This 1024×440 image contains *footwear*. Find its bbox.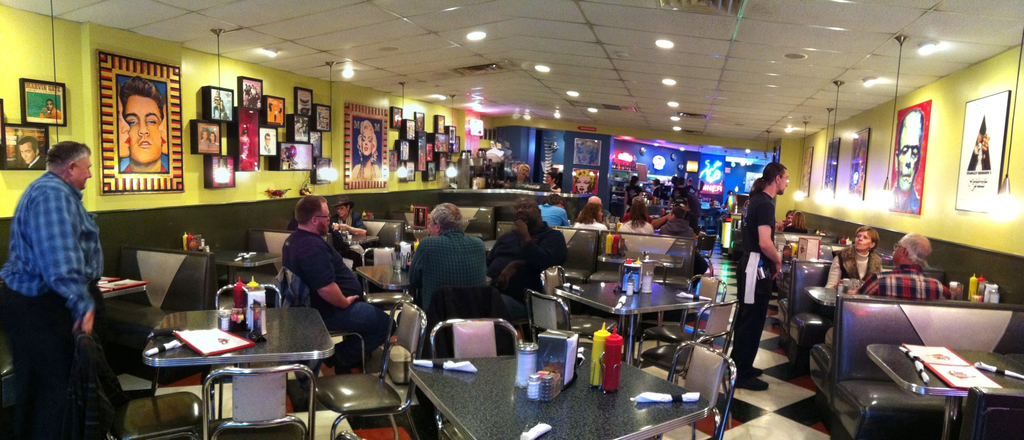
pyautogui.locateOnScreen(730, 371, 767, 393).
